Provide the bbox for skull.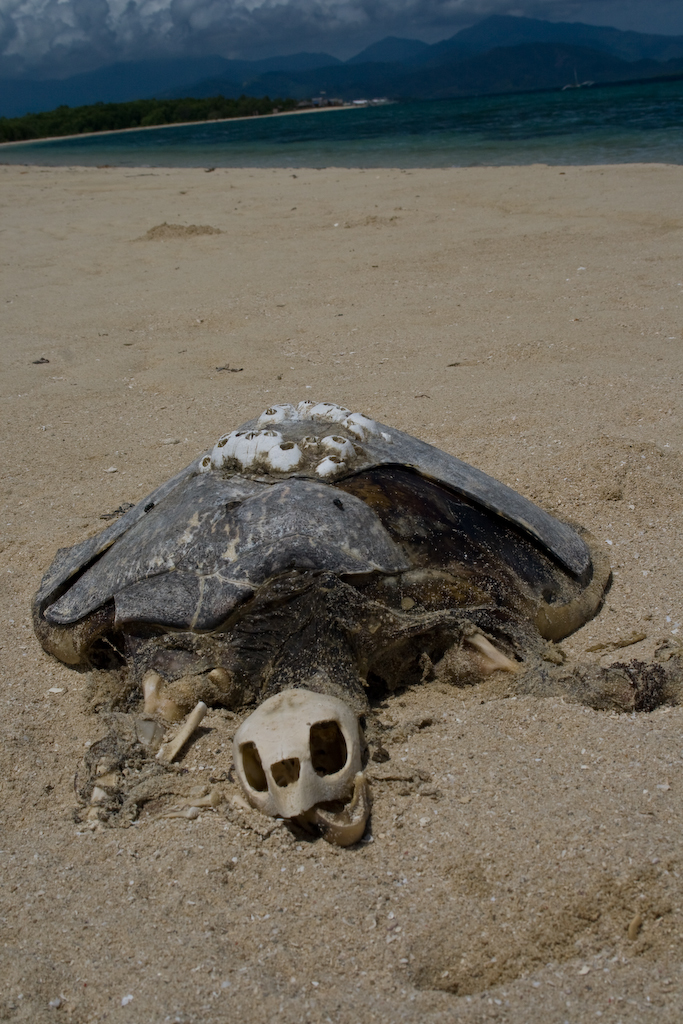
(x1=233, y1=682, x2=383, y2=842).
